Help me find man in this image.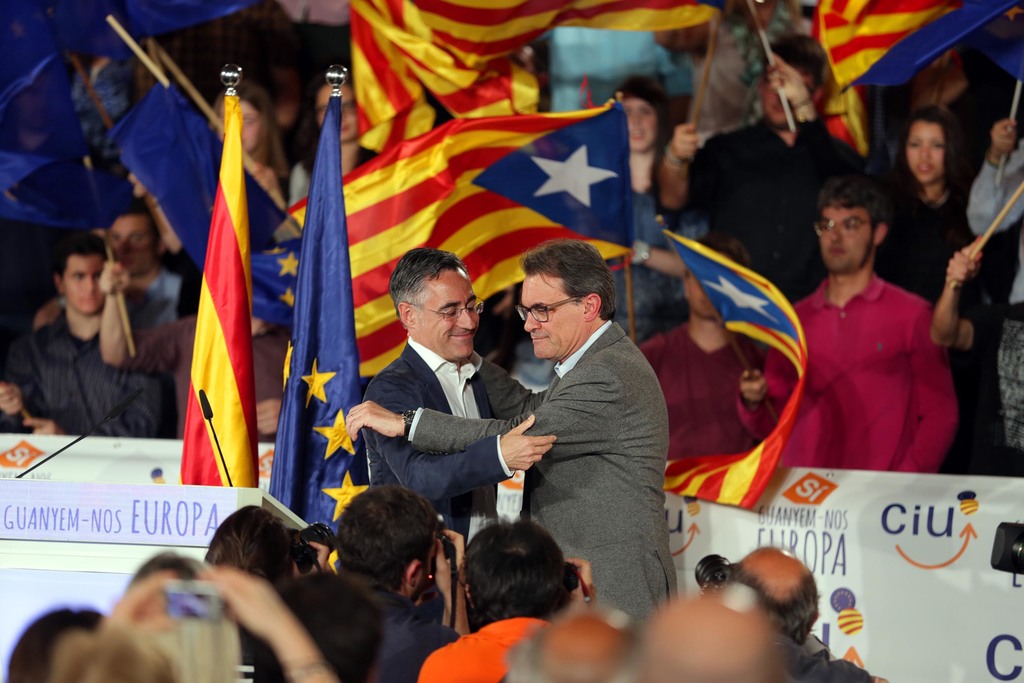
Found it: x1=344, y1=239, x2=669, y2=632.
